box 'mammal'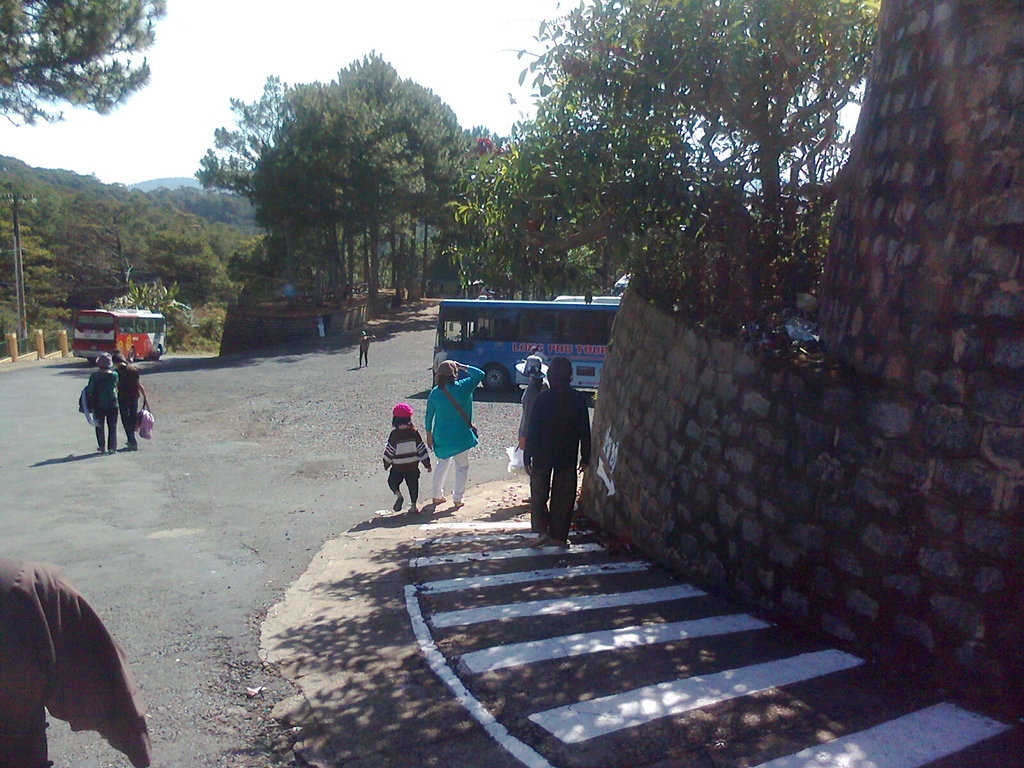
rect(113, 349, 152, 451)
